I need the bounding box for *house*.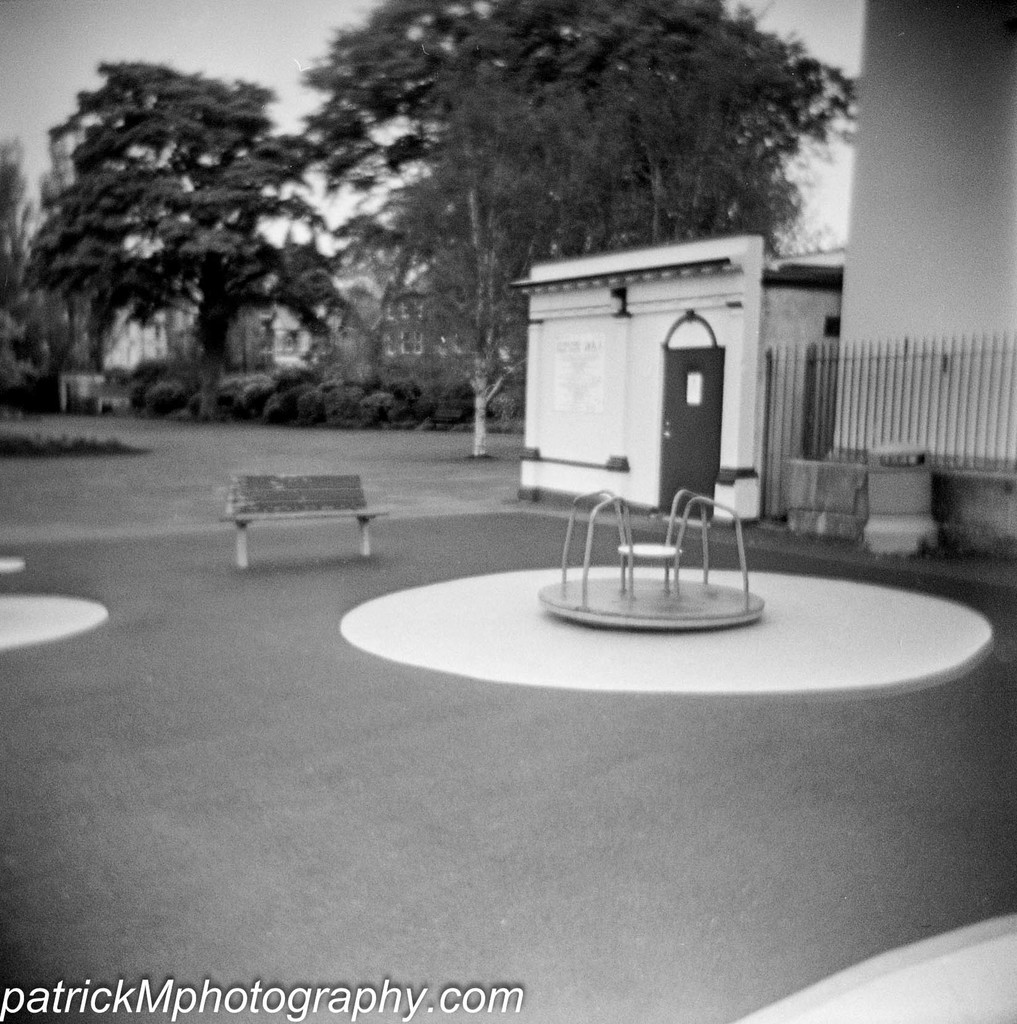
Here it is: select_region(378, 255, 508, 354).
